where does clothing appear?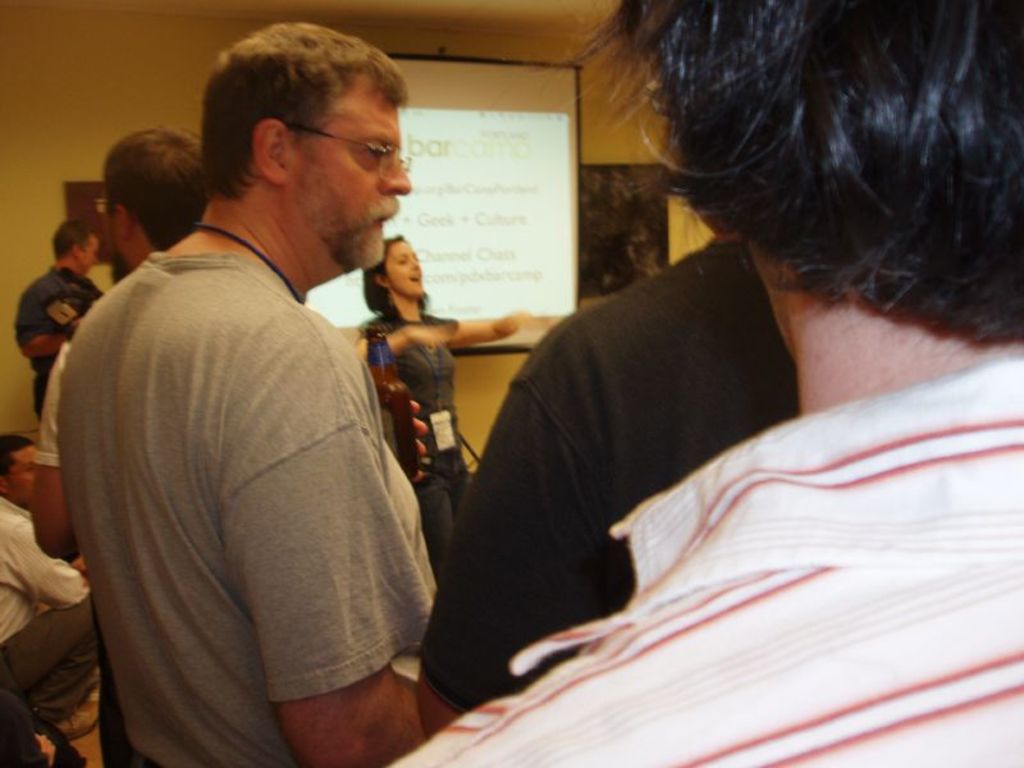
Appears at (14, 261, 106, 412).
